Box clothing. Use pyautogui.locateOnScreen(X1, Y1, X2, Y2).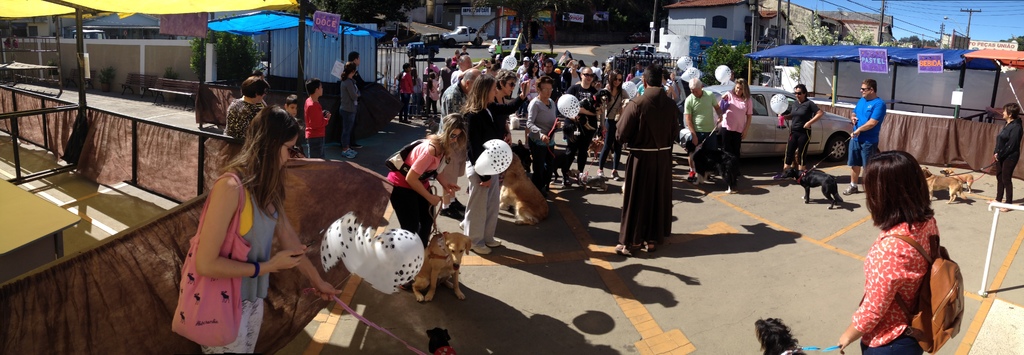
pyautogui.locateOnScreen(297, 89, 333, 159).
